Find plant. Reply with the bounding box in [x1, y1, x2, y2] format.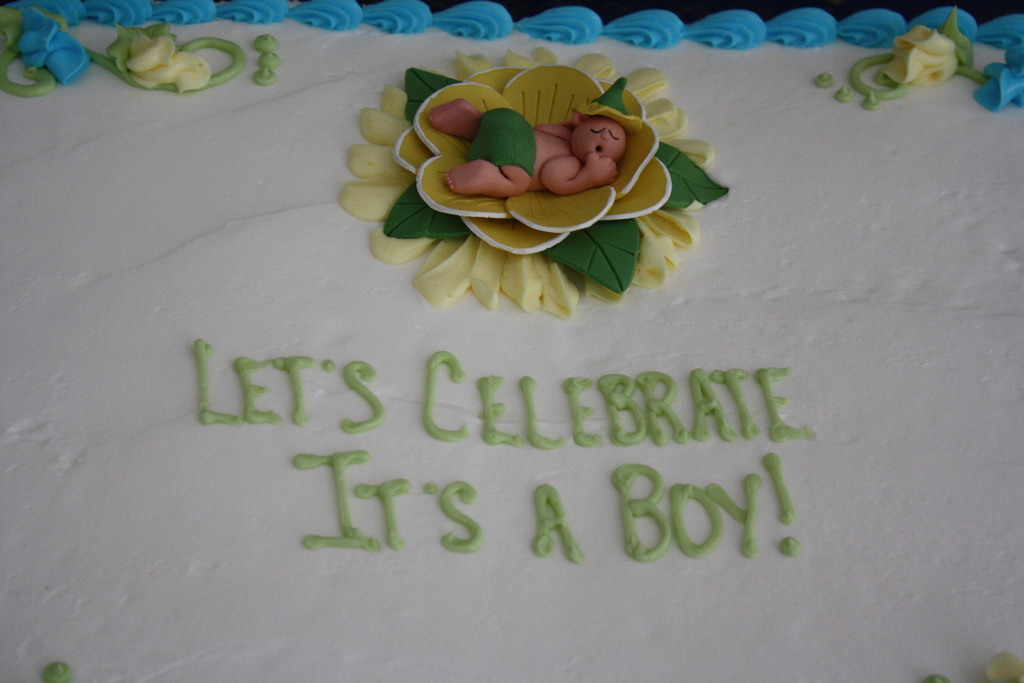
[334, 47, 728, 315].
